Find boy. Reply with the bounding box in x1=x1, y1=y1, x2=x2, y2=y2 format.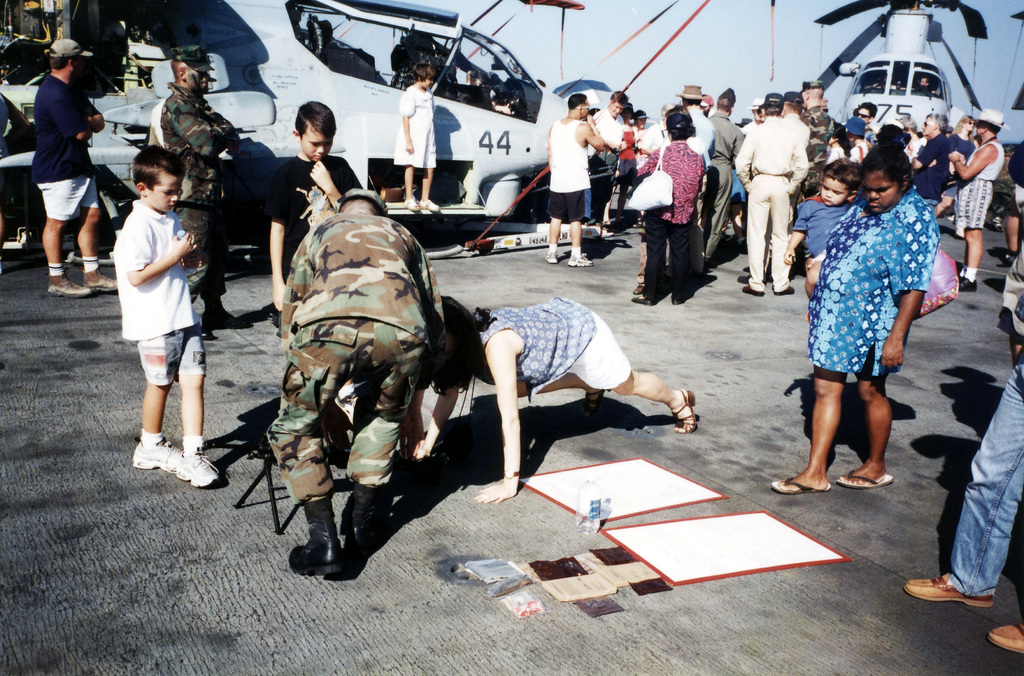
x1=271, y1=101, x2=362, y2=310.
